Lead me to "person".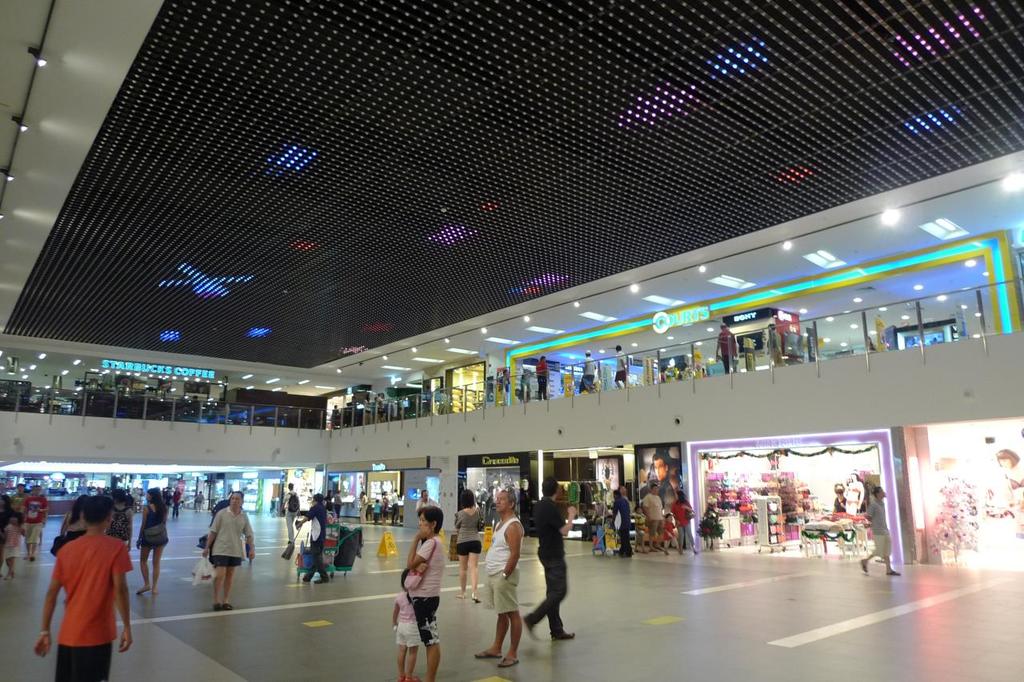
Lead to 834 481 844 512.
